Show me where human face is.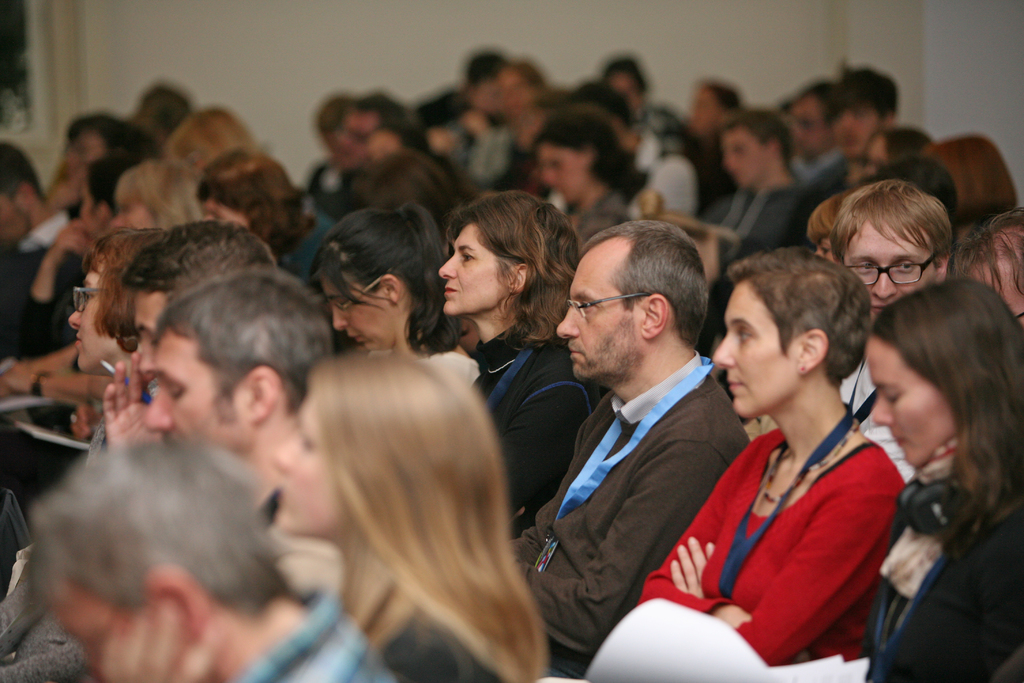
human face is at (271, 400, 343, 536).
